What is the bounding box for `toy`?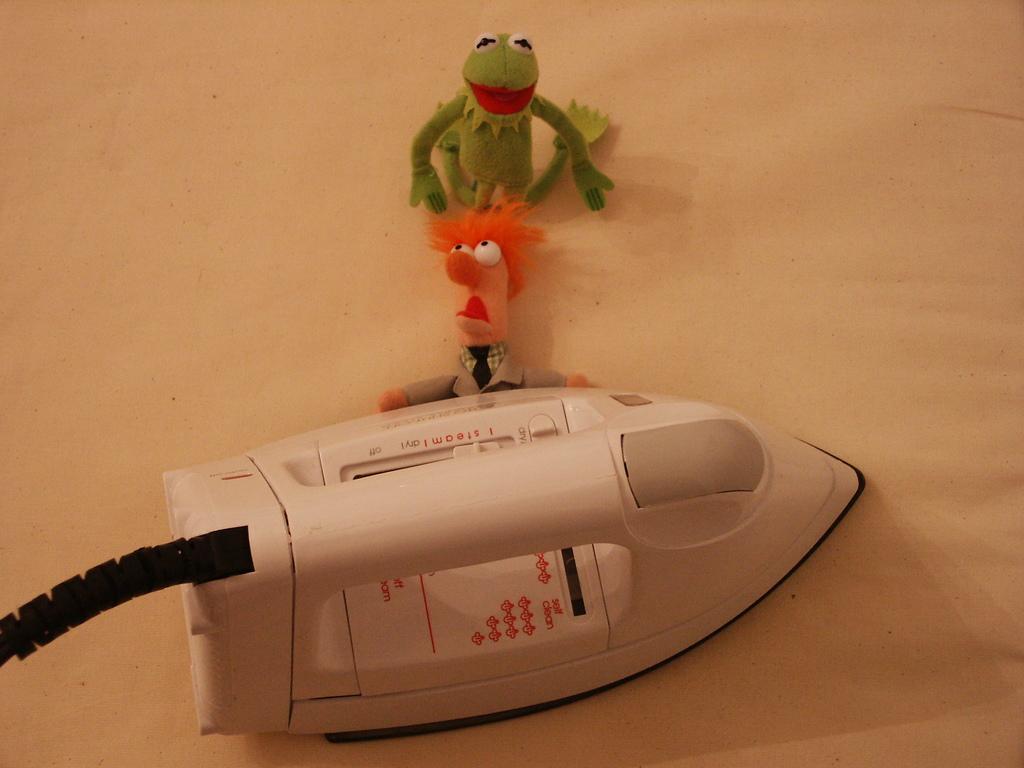
(x1=376, y1=188, x2=605, y2=406).
